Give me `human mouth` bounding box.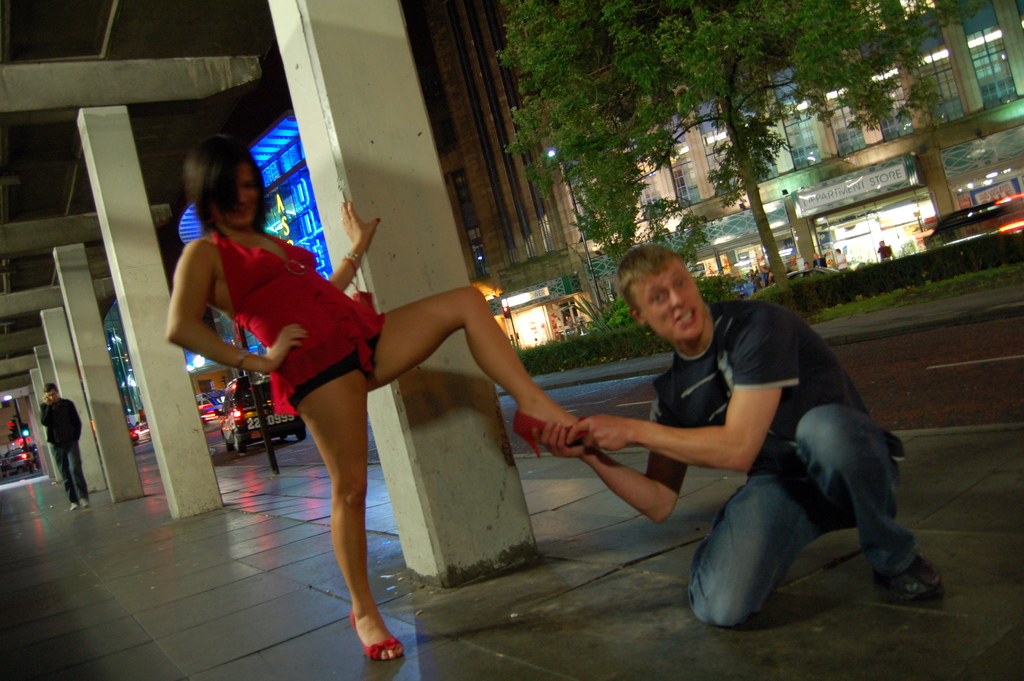
[676, 309, 693, 322].
